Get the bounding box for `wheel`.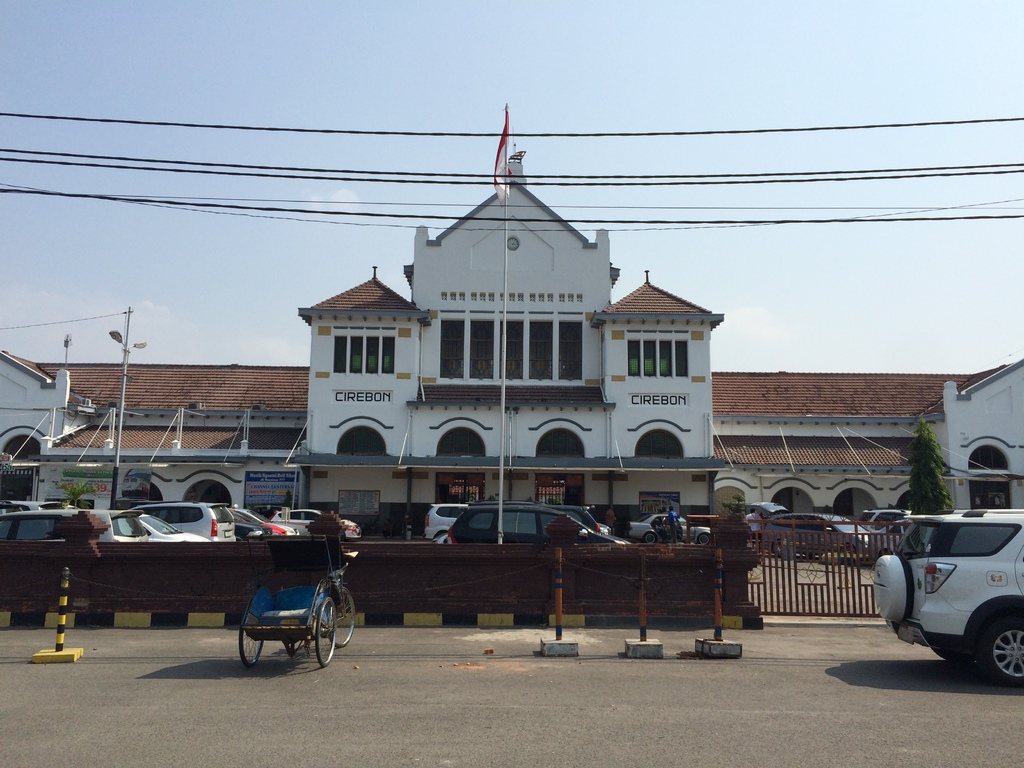
l=310, t=598, r=340, b=669.
